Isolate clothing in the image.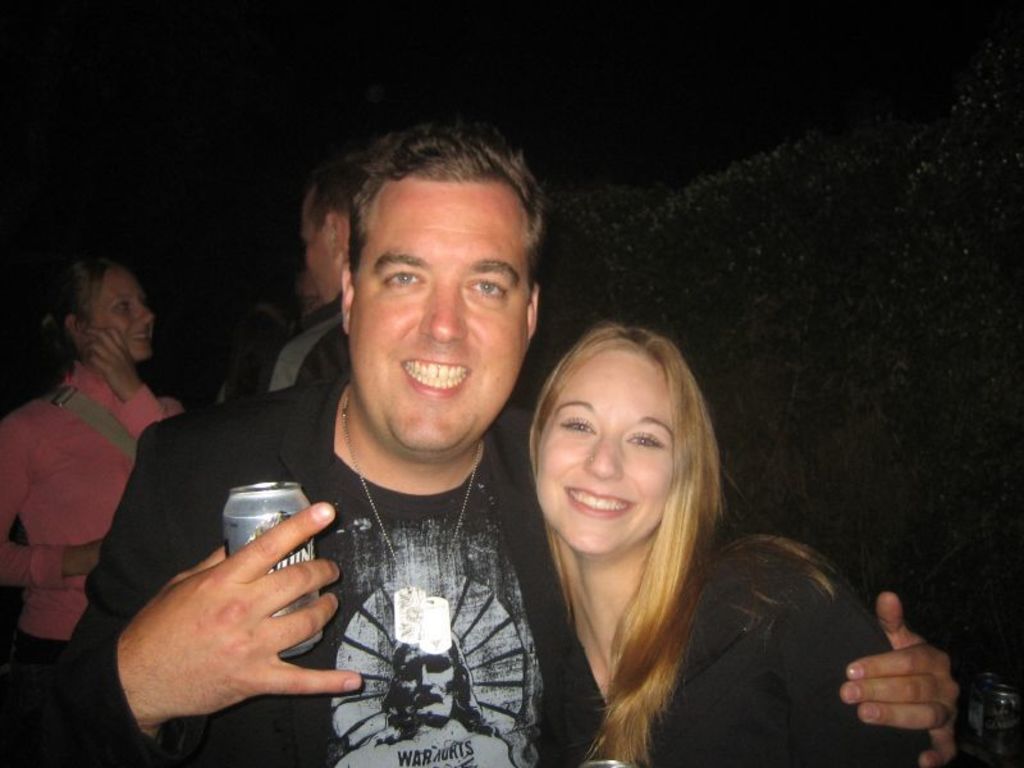
Isolated region: (left=0, top=362, right=184, bottom=644).
